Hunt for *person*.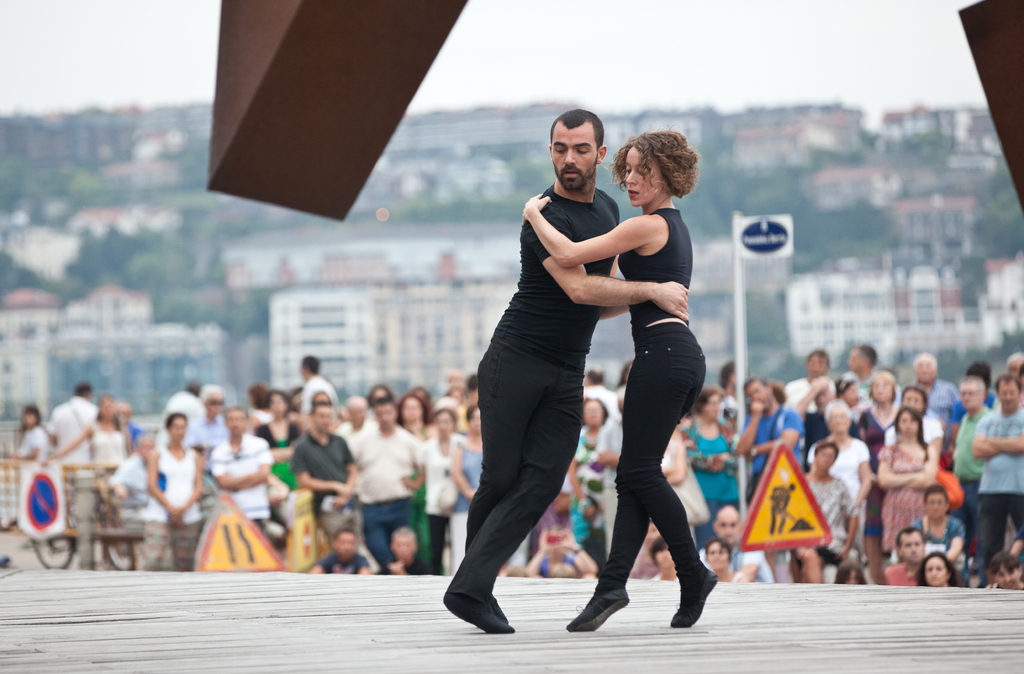
Hunted down at {"left": 813, "top": 404, "right": 876, "bottom": 508}.
